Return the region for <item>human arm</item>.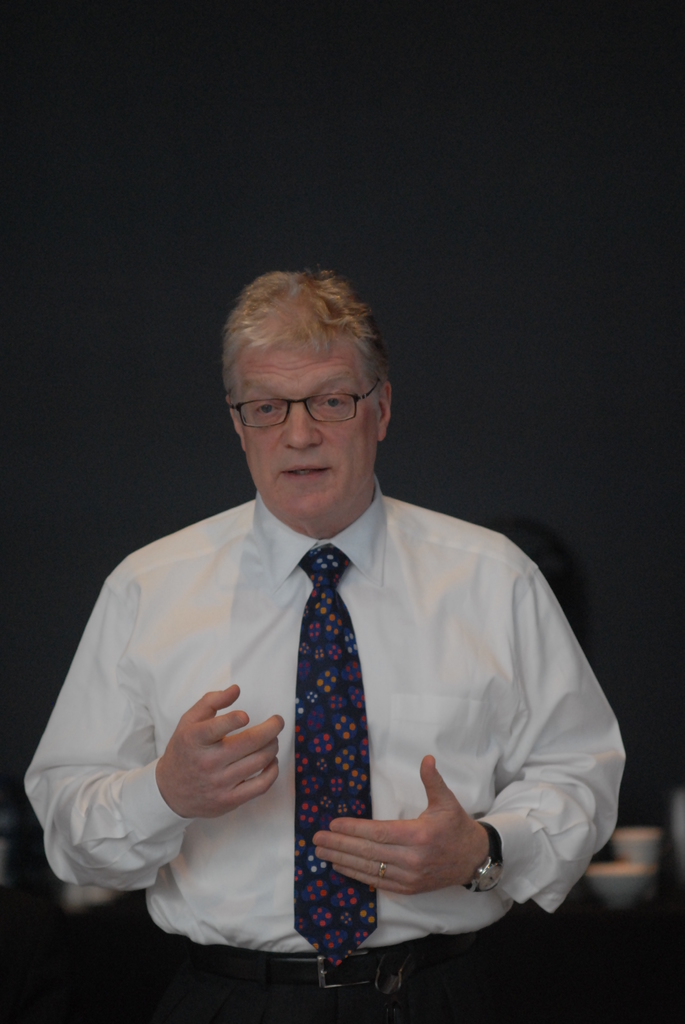
rect(313, 555, 631, 922).
